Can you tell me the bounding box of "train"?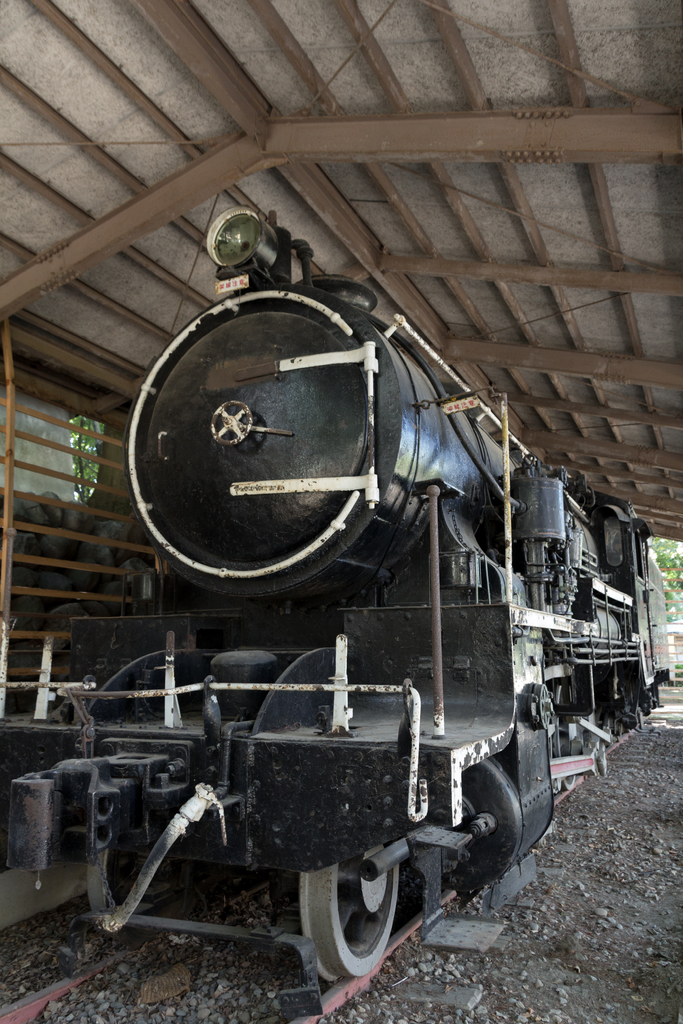
left=10, top=207, right=673, bottom=1016.
